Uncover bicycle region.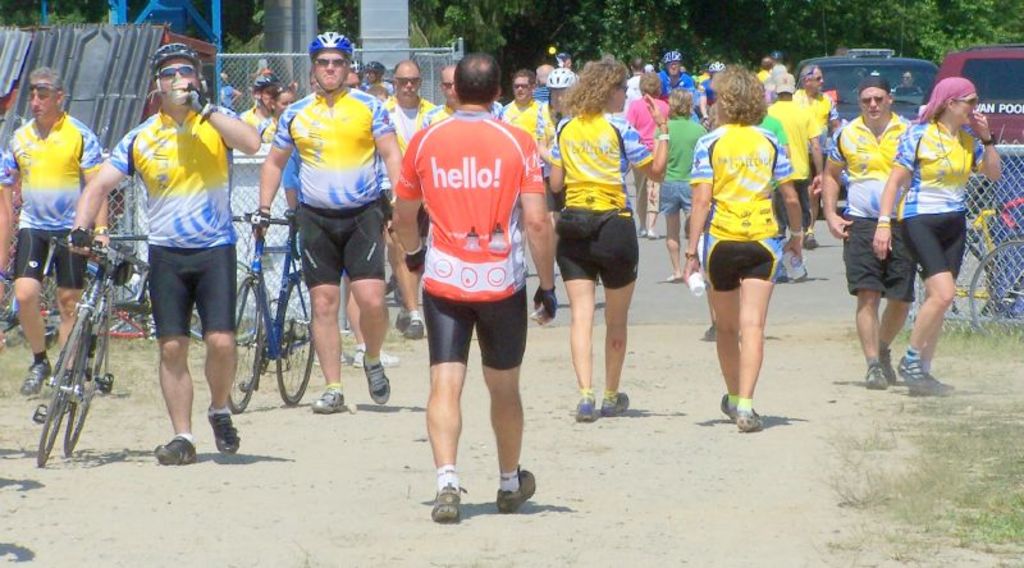
Uncovered: left=31, top=228, right=151, bottom=462.
